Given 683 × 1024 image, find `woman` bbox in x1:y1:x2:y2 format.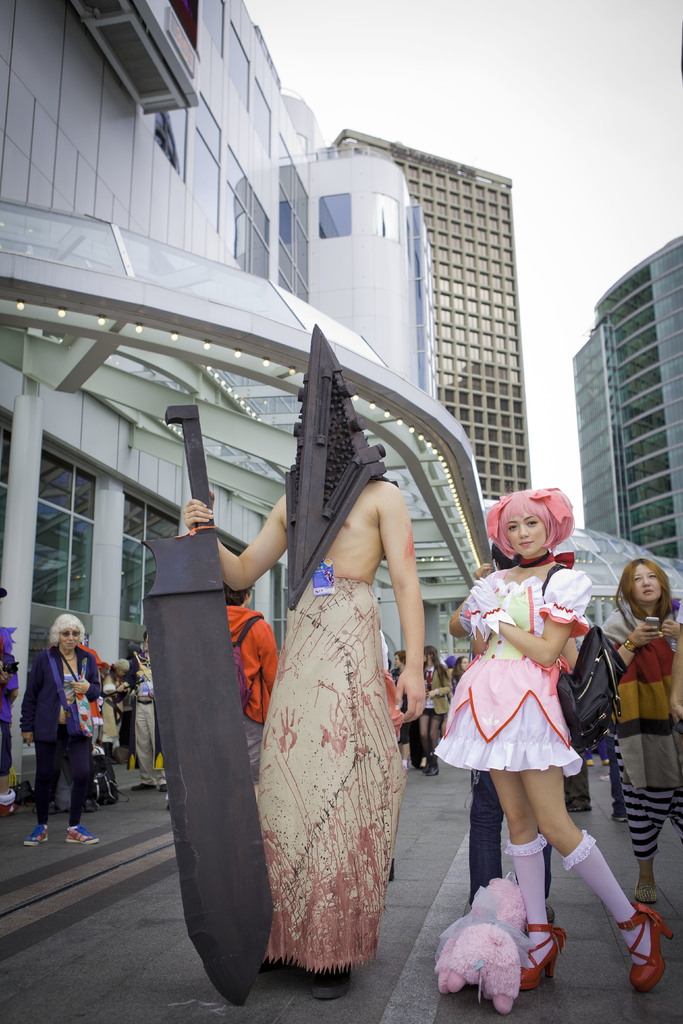
24:612:102:849.
